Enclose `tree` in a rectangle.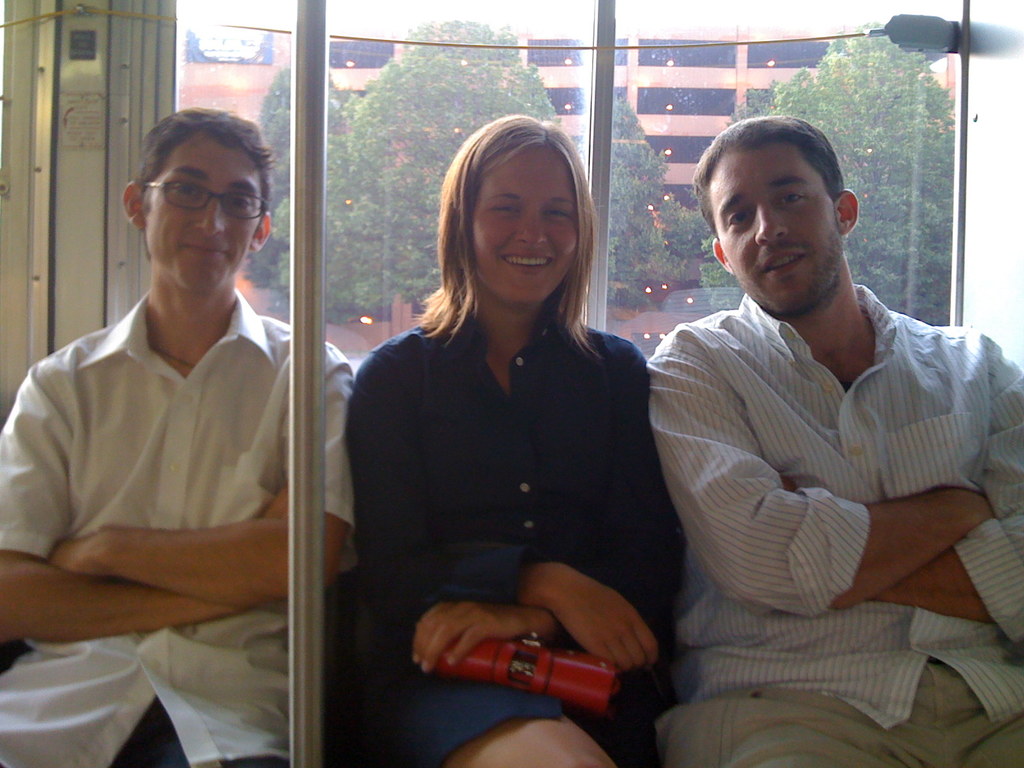
(765, 15, 968, 333).
